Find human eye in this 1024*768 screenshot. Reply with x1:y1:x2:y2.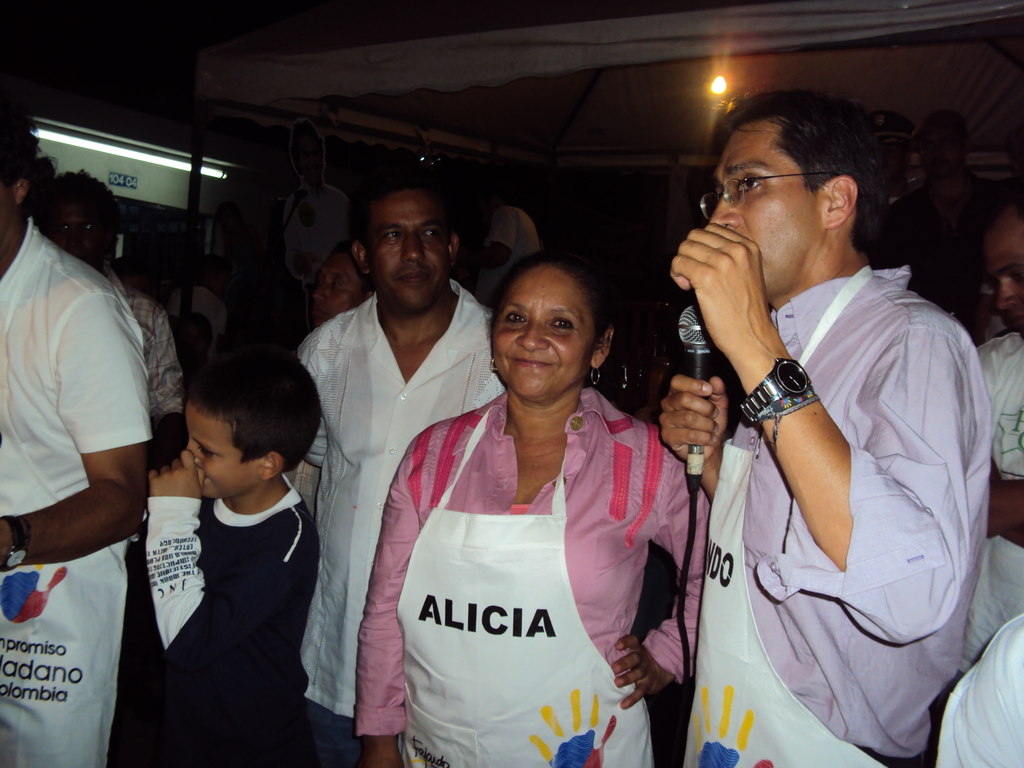
197:447:216:458.
